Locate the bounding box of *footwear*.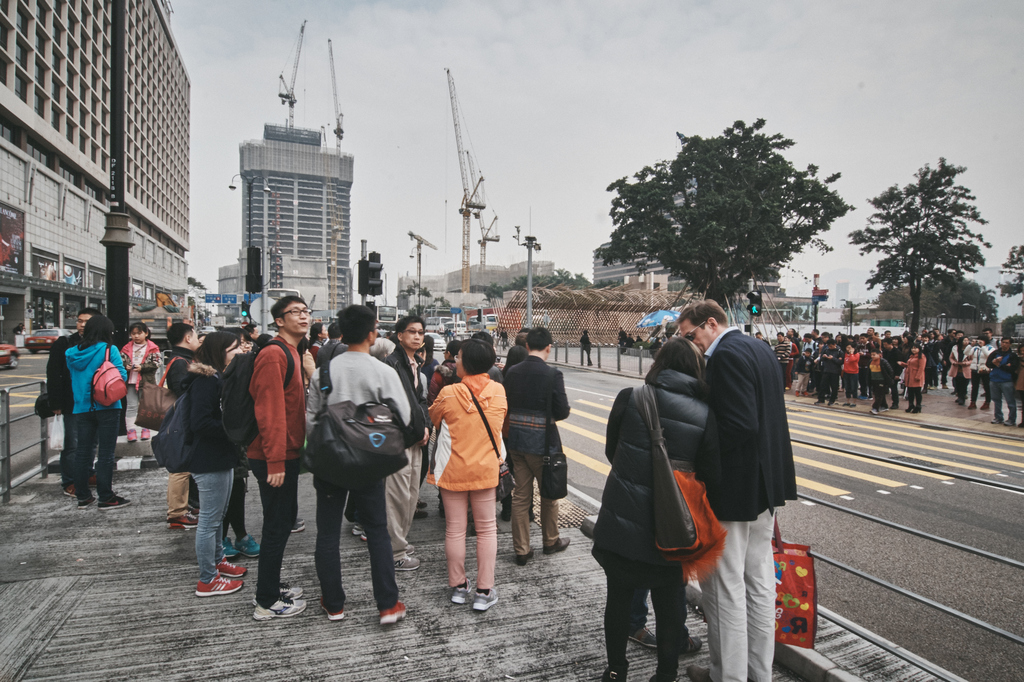
Bounding box: (352, 525, 365, 542).
